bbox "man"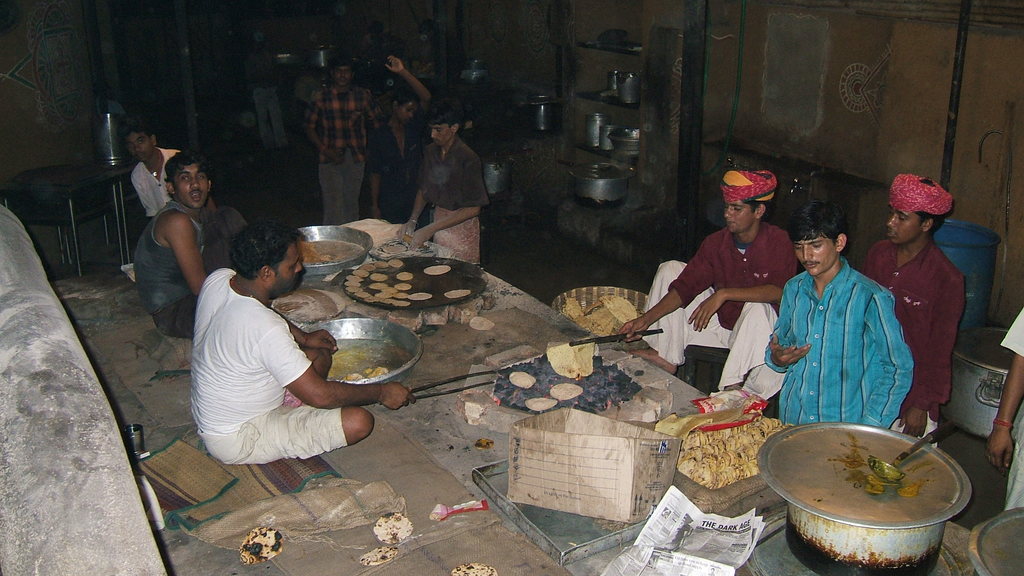
l=188, t=222, r=387, b=470
